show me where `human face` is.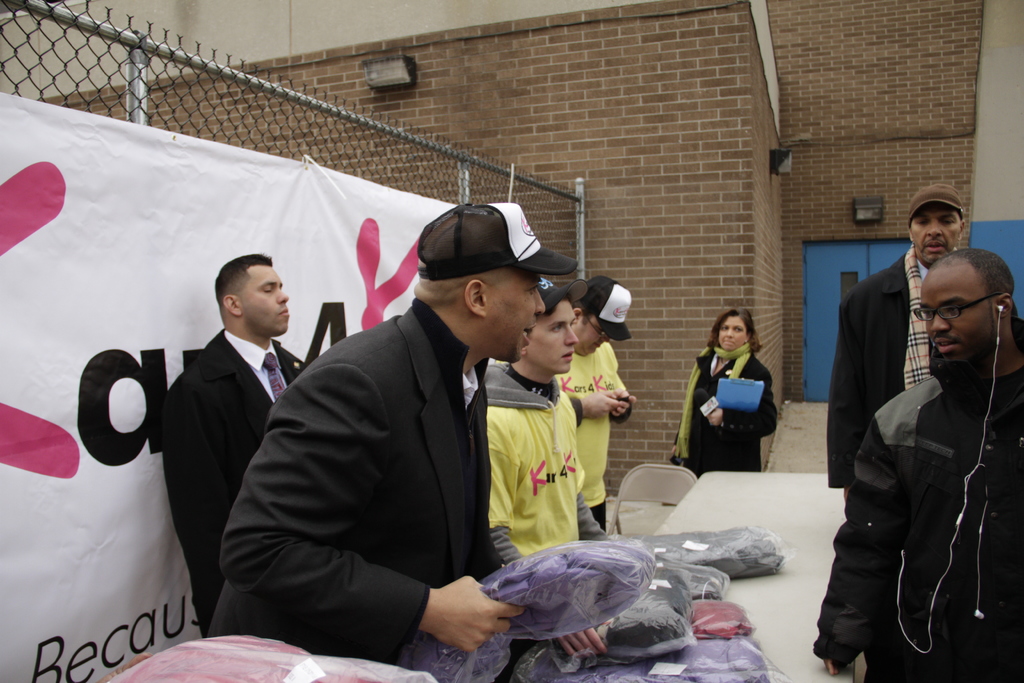
`human face` is at bbox=(241, 268, 291, 331).
